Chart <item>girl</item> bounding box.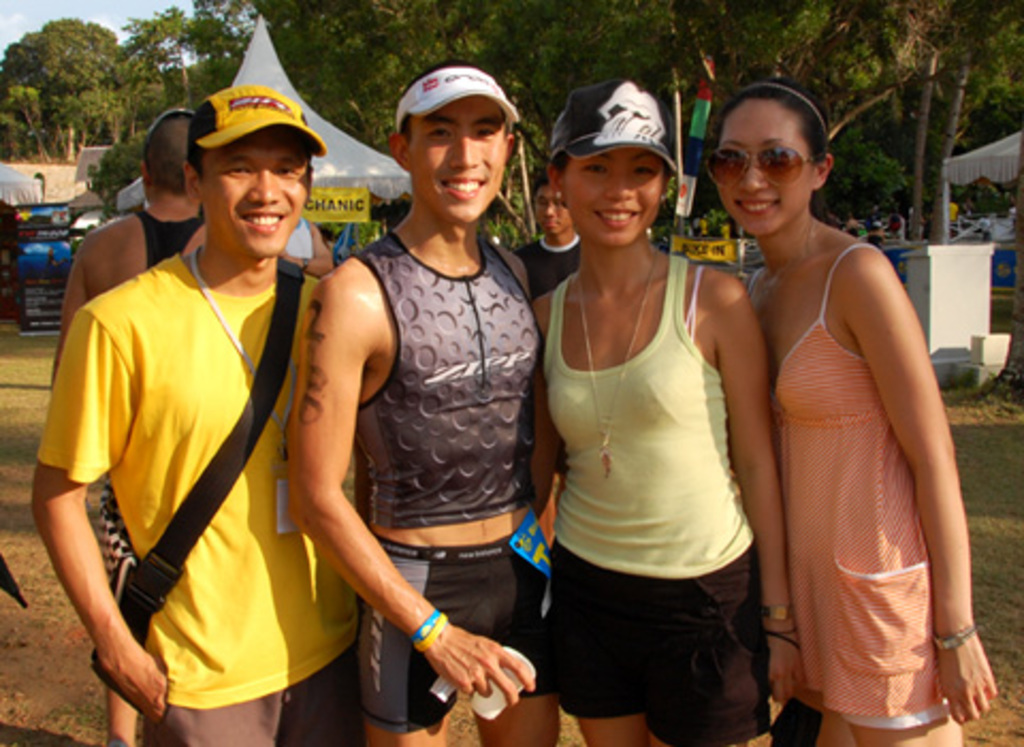
Charted: {"left": 533, "top": 81, "right": 785, "bottom": 745}.
